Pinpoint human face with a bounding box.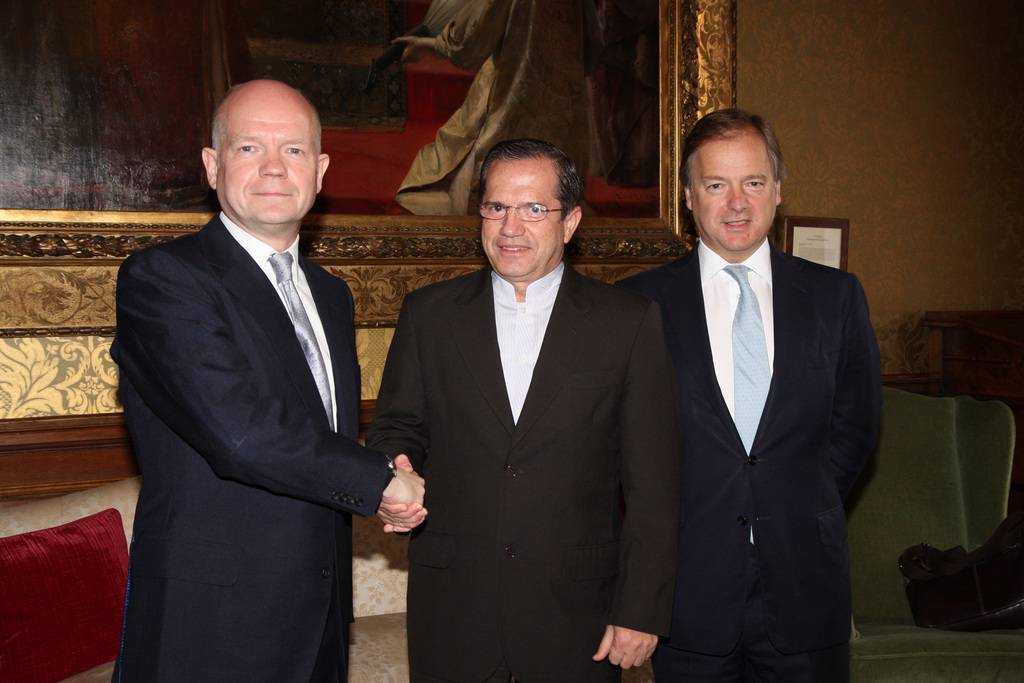
[left=694, top=131, right=774, bottom=253].
